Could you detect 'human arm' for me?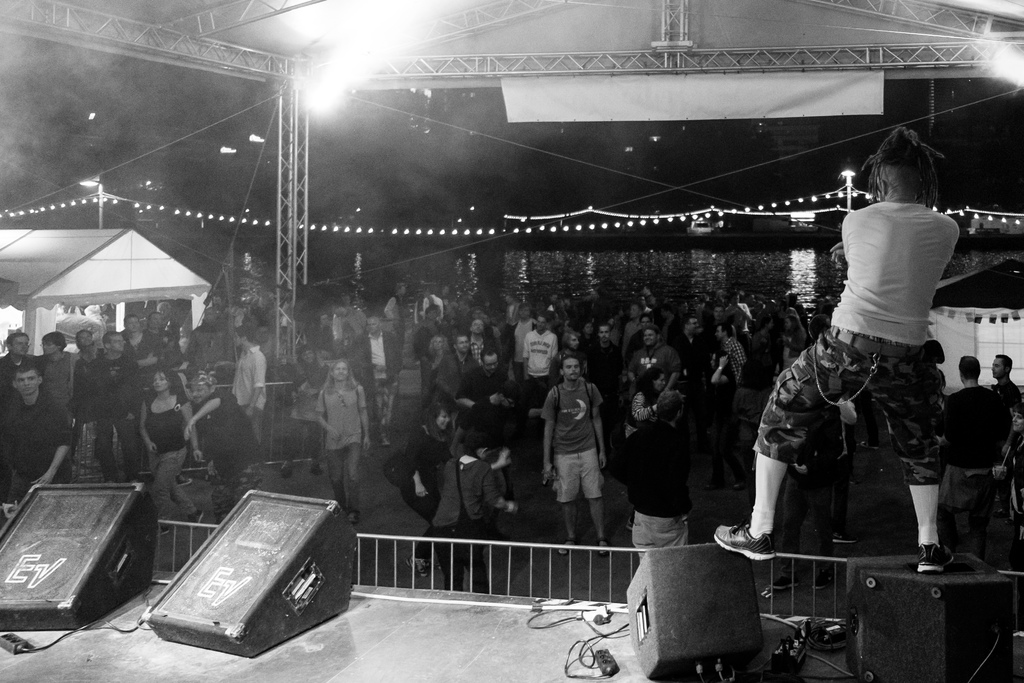
Detection result: rect(706, 351, 732, 386).
